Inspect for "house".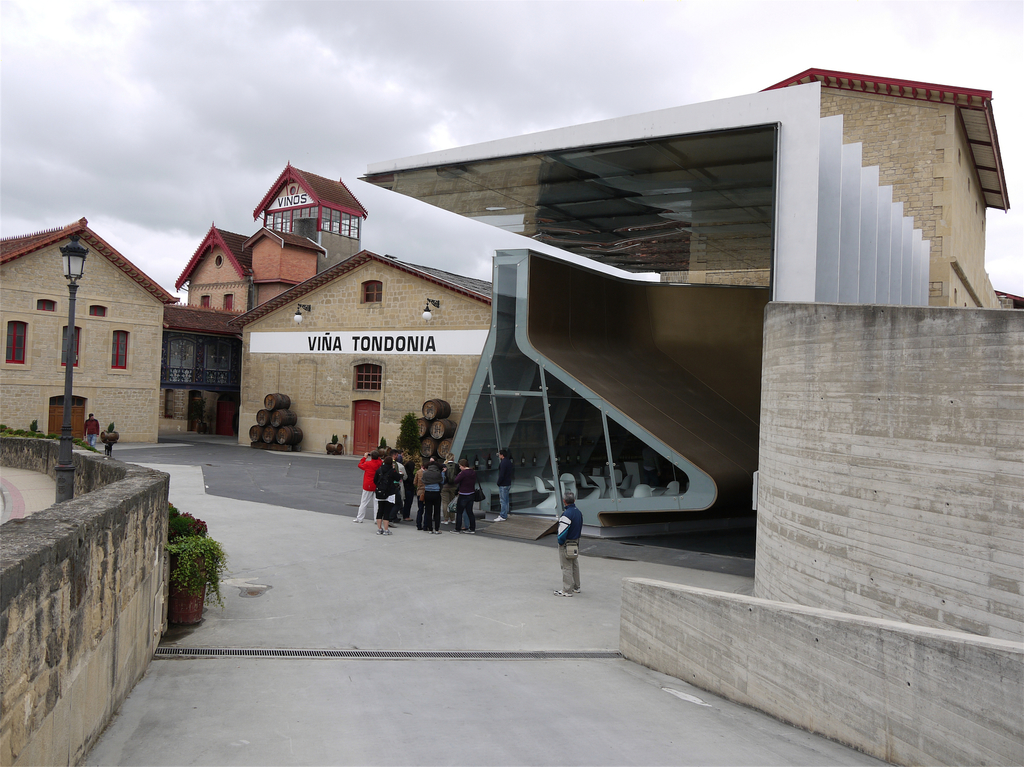
Inspection: <region>14, 205, 188, 454</region>.
